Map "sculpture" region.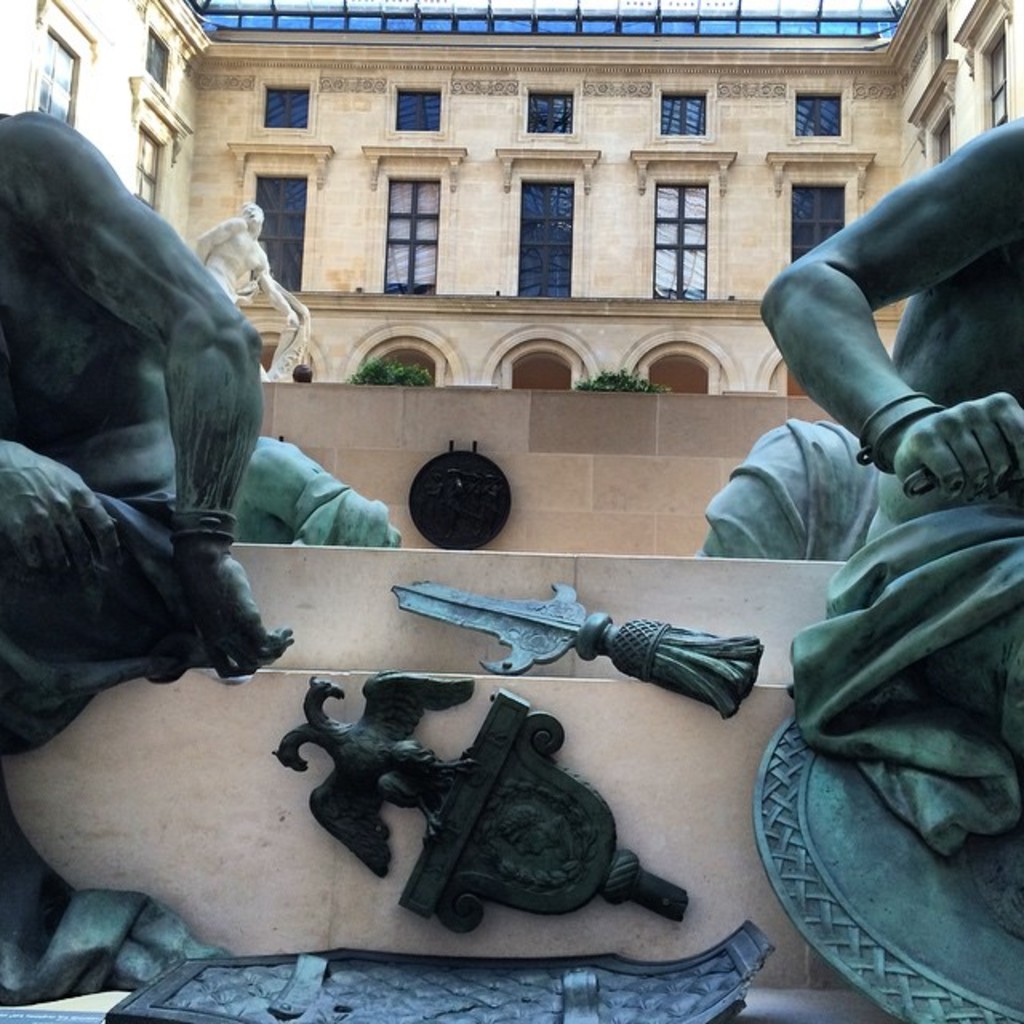
Mapped to crop(0, 107, 395, 1005).
